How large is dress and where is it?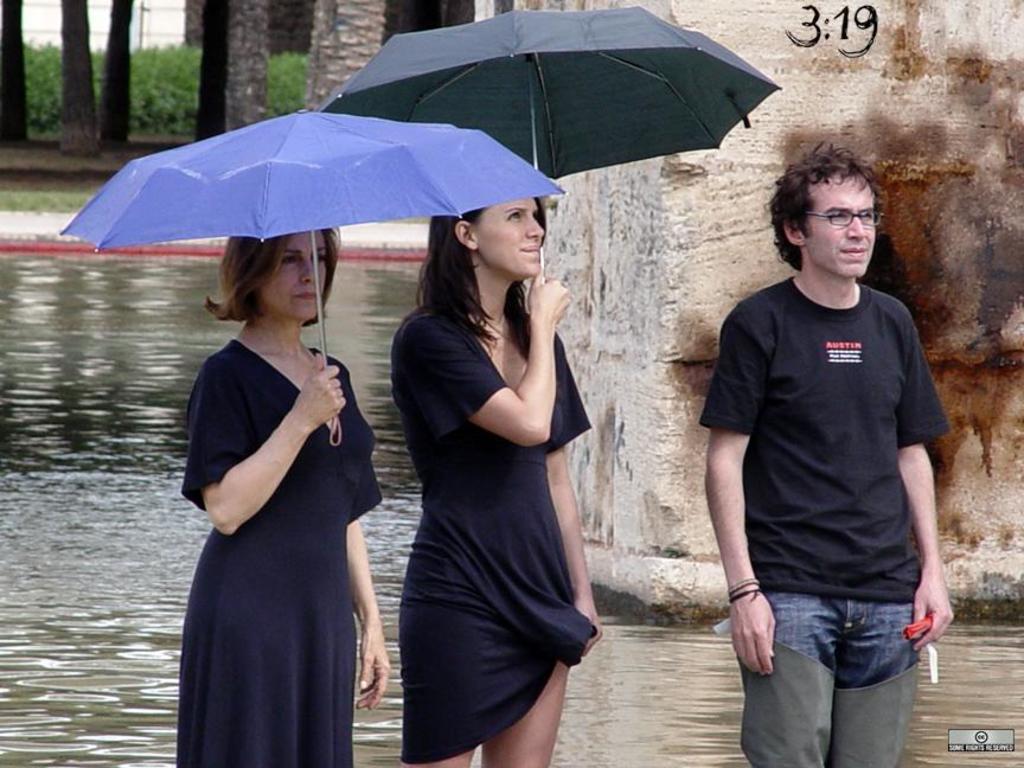
Bounding box: BBox(396, 300, 589, 766).
